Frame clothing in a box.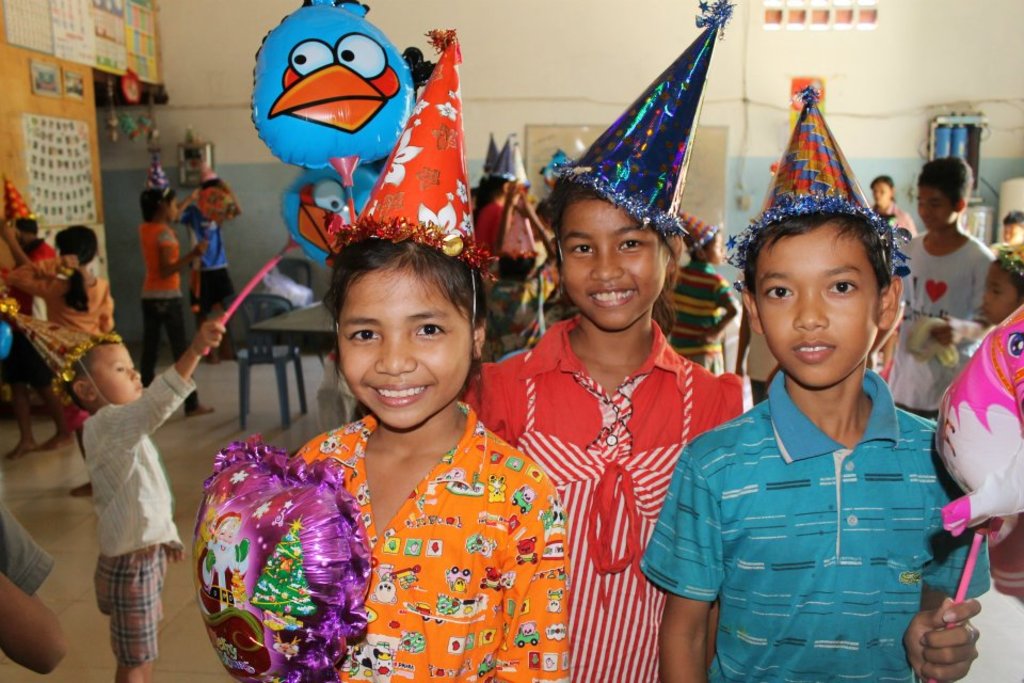
(462, 319, 754, 682).
